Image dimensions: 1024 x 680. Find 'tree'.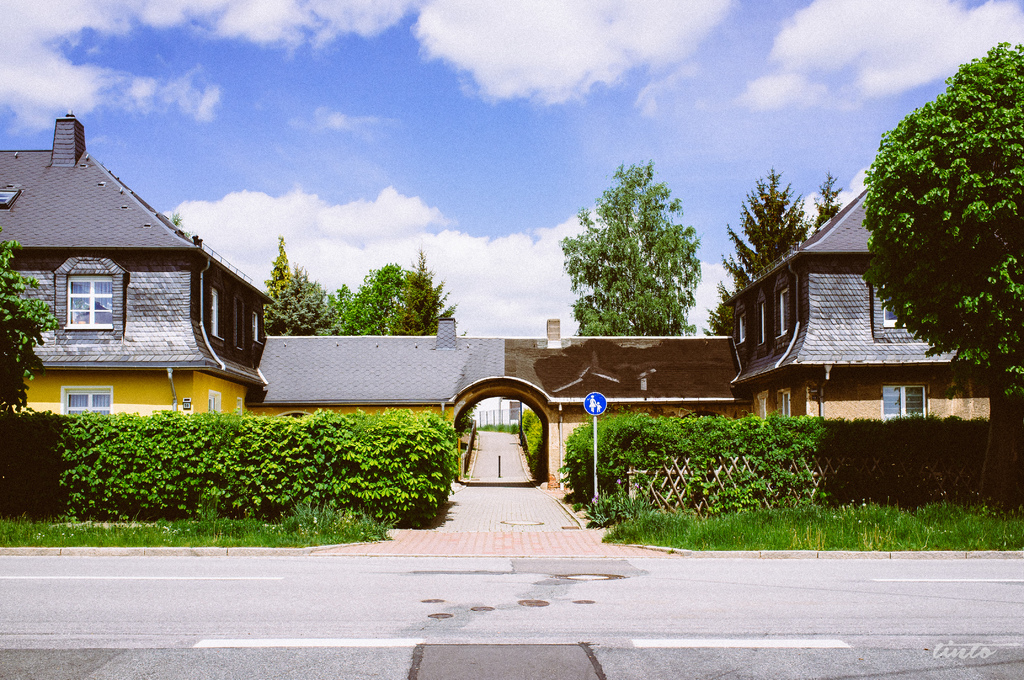
BBox(330, 261, 444, 342).
